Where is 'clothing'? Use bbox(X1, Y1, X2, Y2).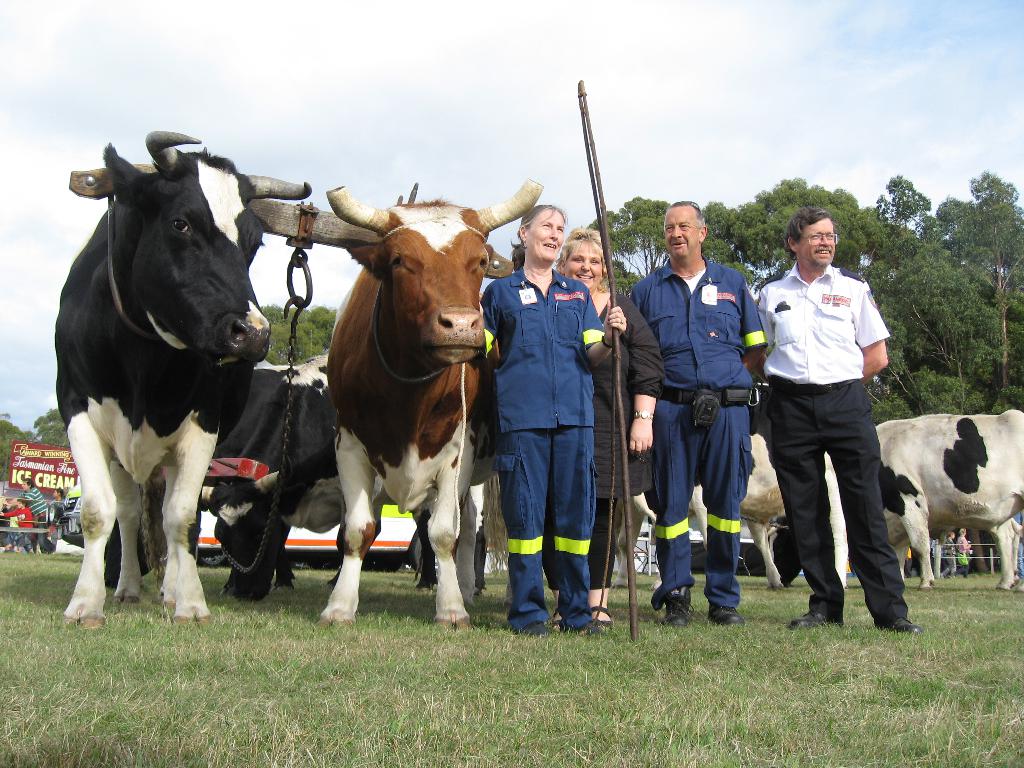
bbox(632, 250, 769, 611).
